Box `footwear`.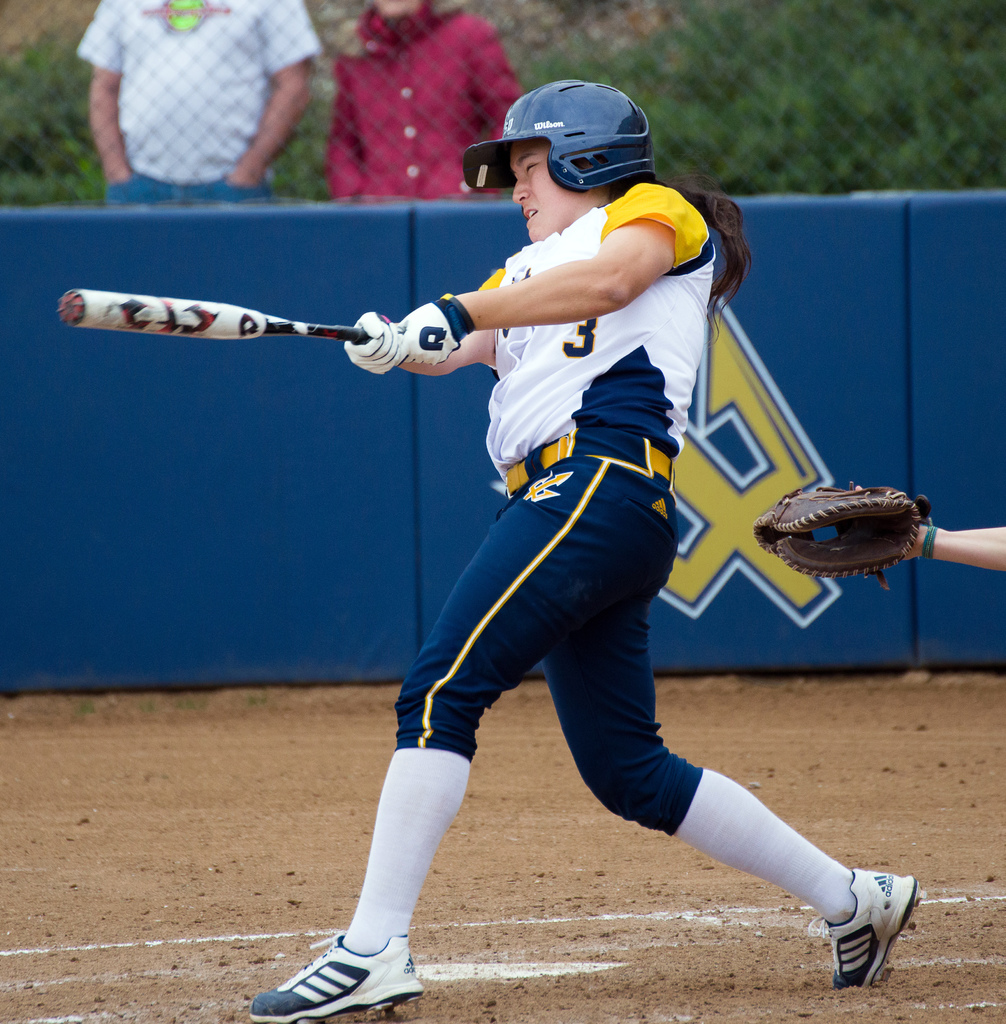
[827,885,936,986].
